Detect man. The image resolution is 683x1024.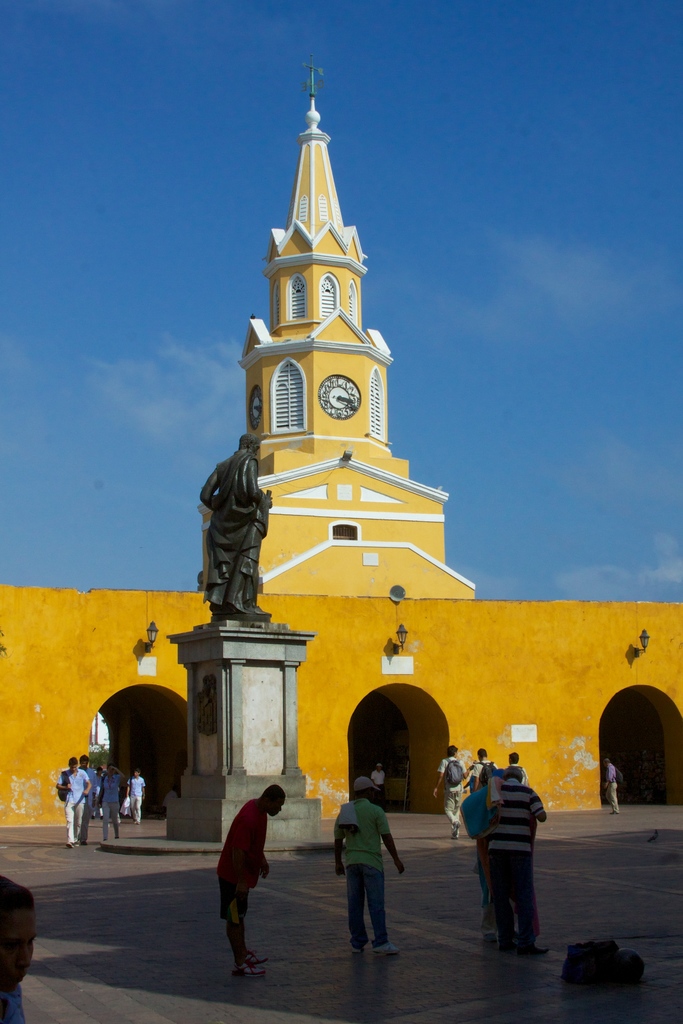
(x1=212, y1=790, x2=293, y2=975).
